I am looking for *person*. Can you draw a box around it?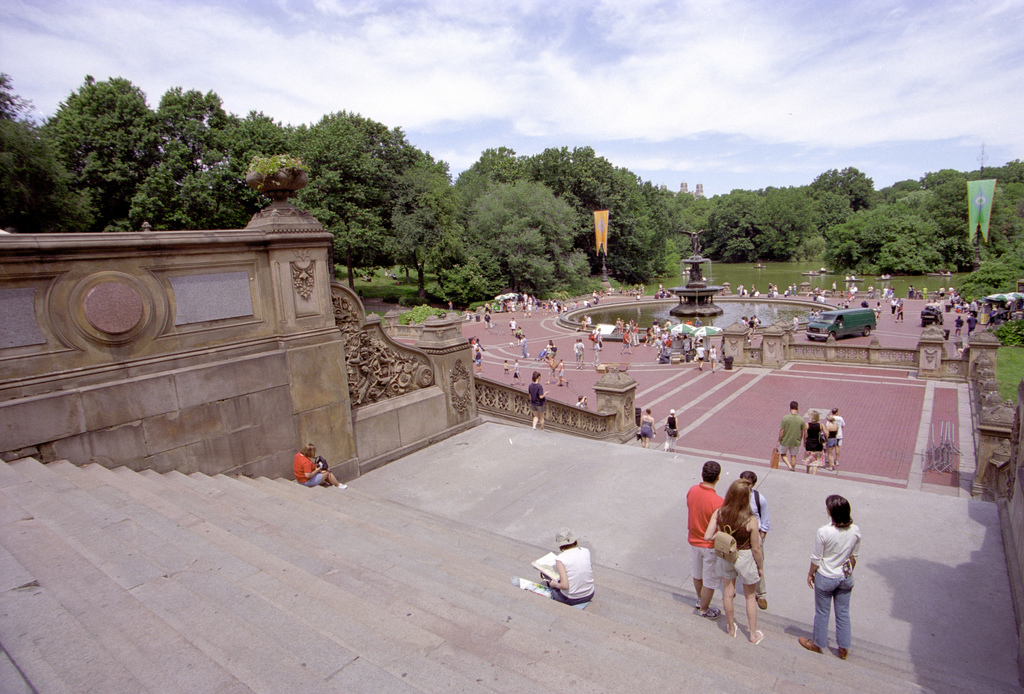
Sure, the bounding box is <box>294,443,340,485</box>.
